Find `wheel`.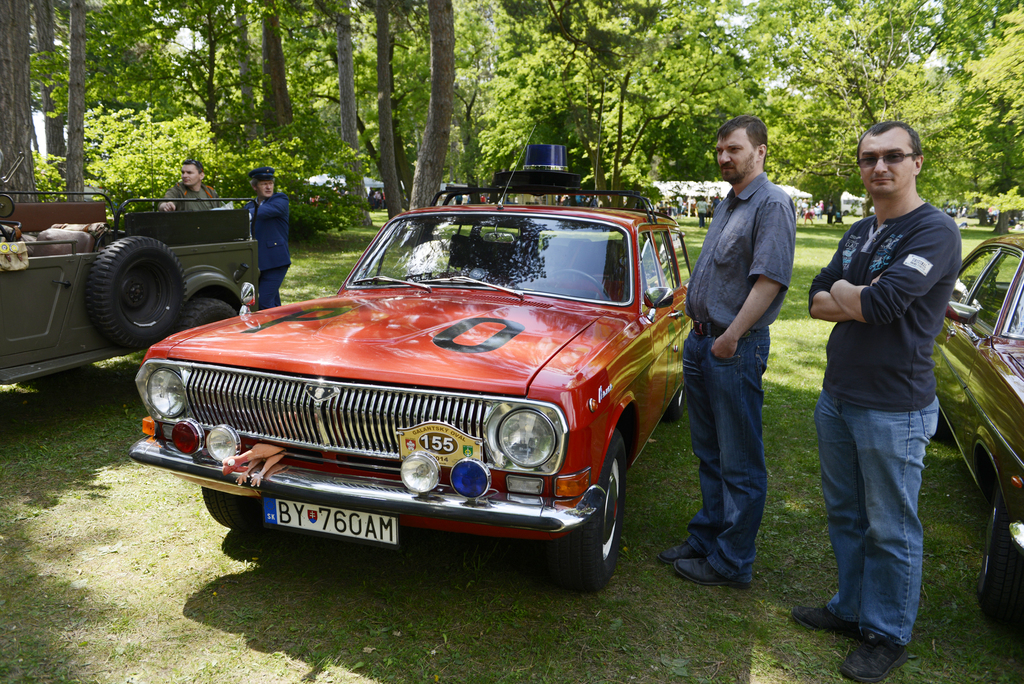
Rect(87, 232, 188, 347).
